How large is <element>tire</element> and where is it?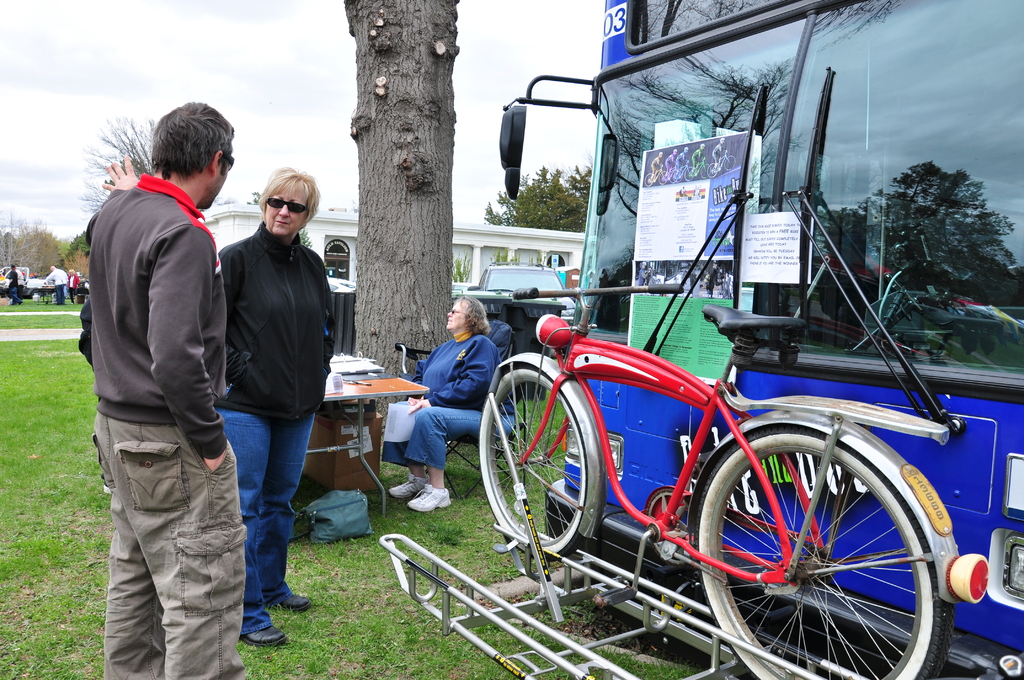
Bounding box: detection(476, 350, 600, 563).
